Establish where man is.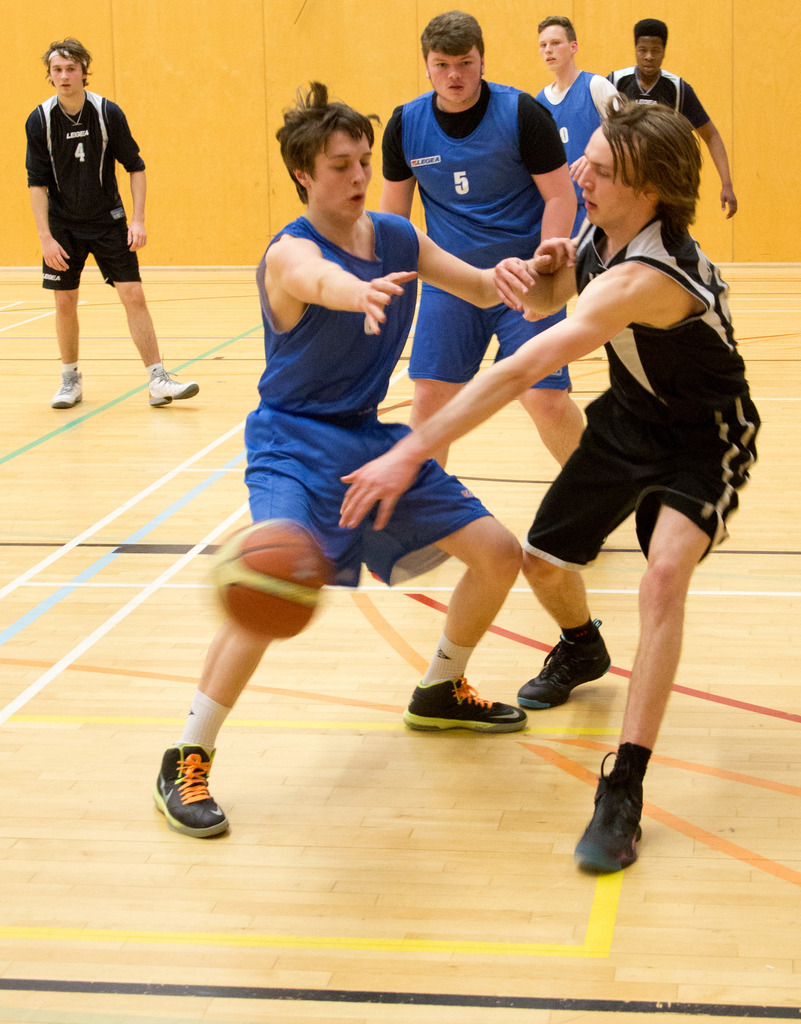
Established at crop(528, 8, 621, 234).
